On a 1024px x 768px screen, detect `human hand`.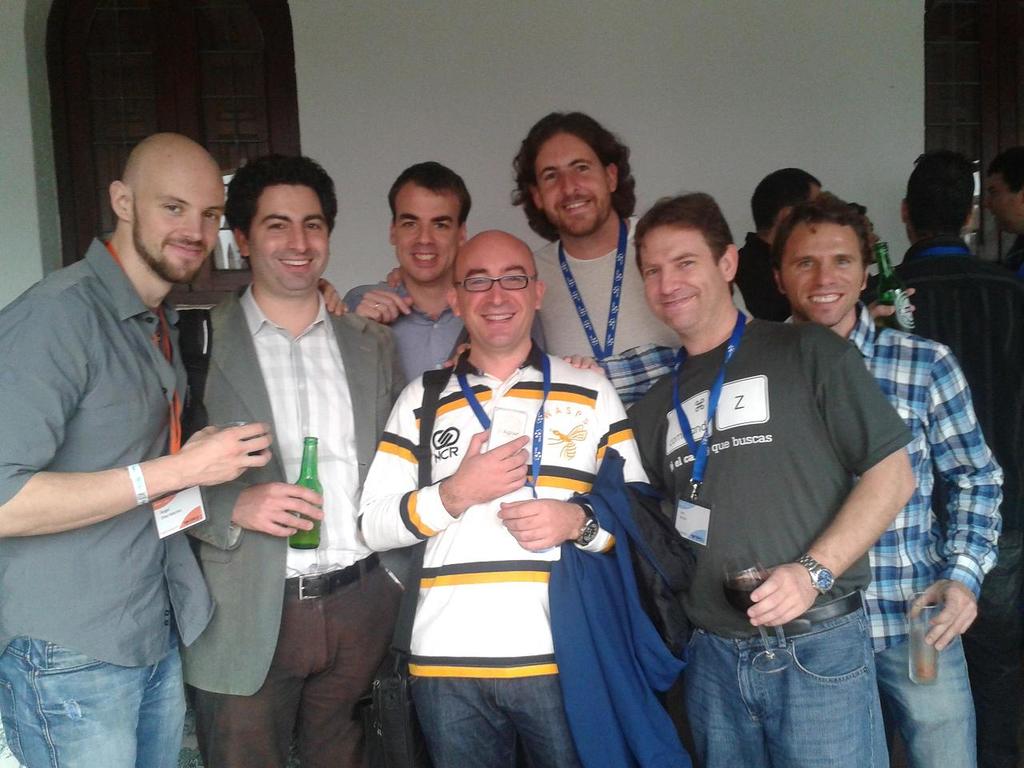
<region>735, 563, 823, 631</region>.
